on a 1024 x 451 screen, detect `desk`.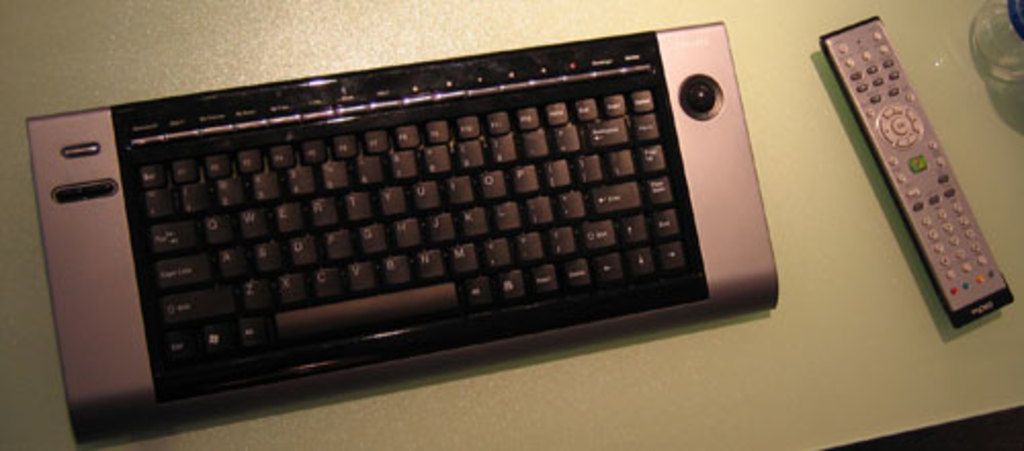
[x1=0, y1=0, x2=1022, y2=449].
